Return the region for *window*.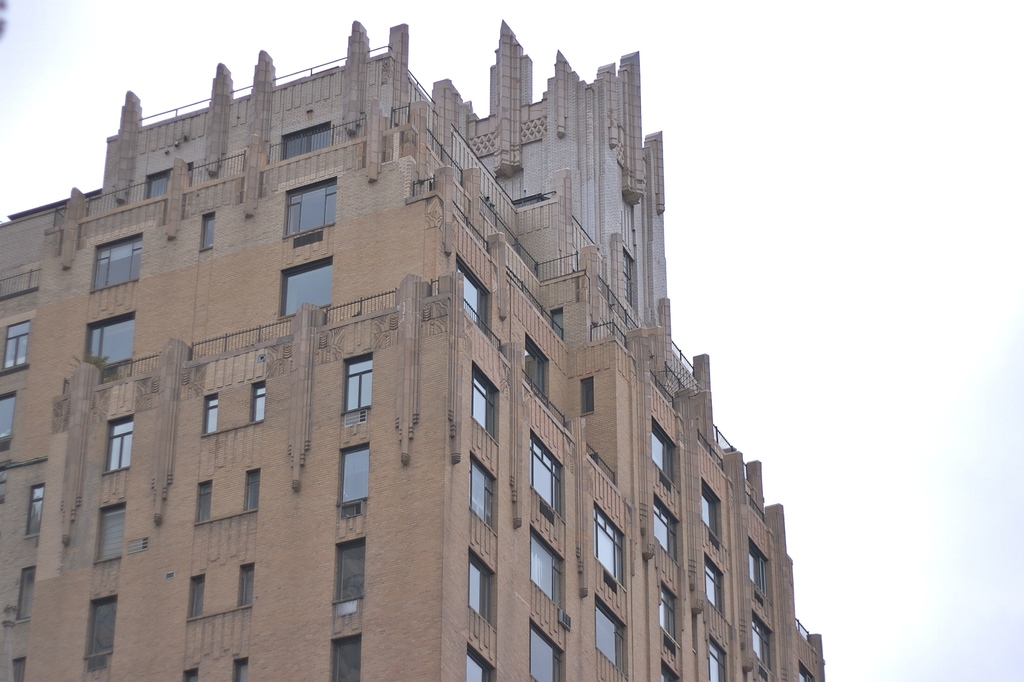
Rect(529, 436, 566, 513).
